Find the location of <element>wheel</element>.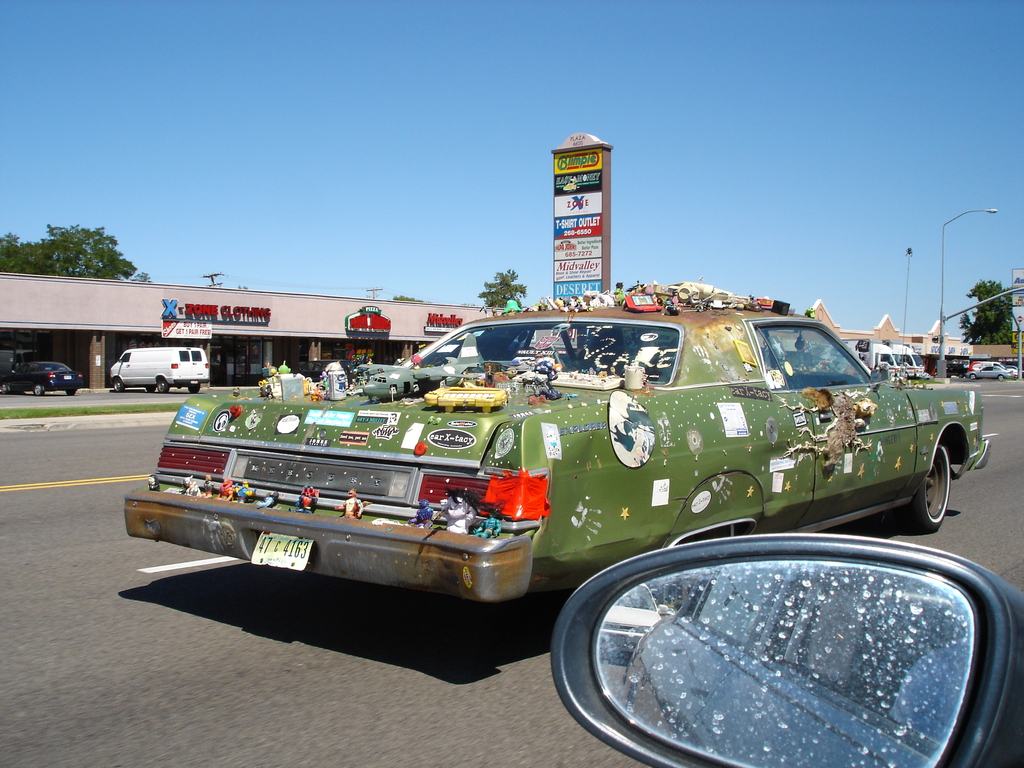
Location: box=[966, 373, 977, 378].
